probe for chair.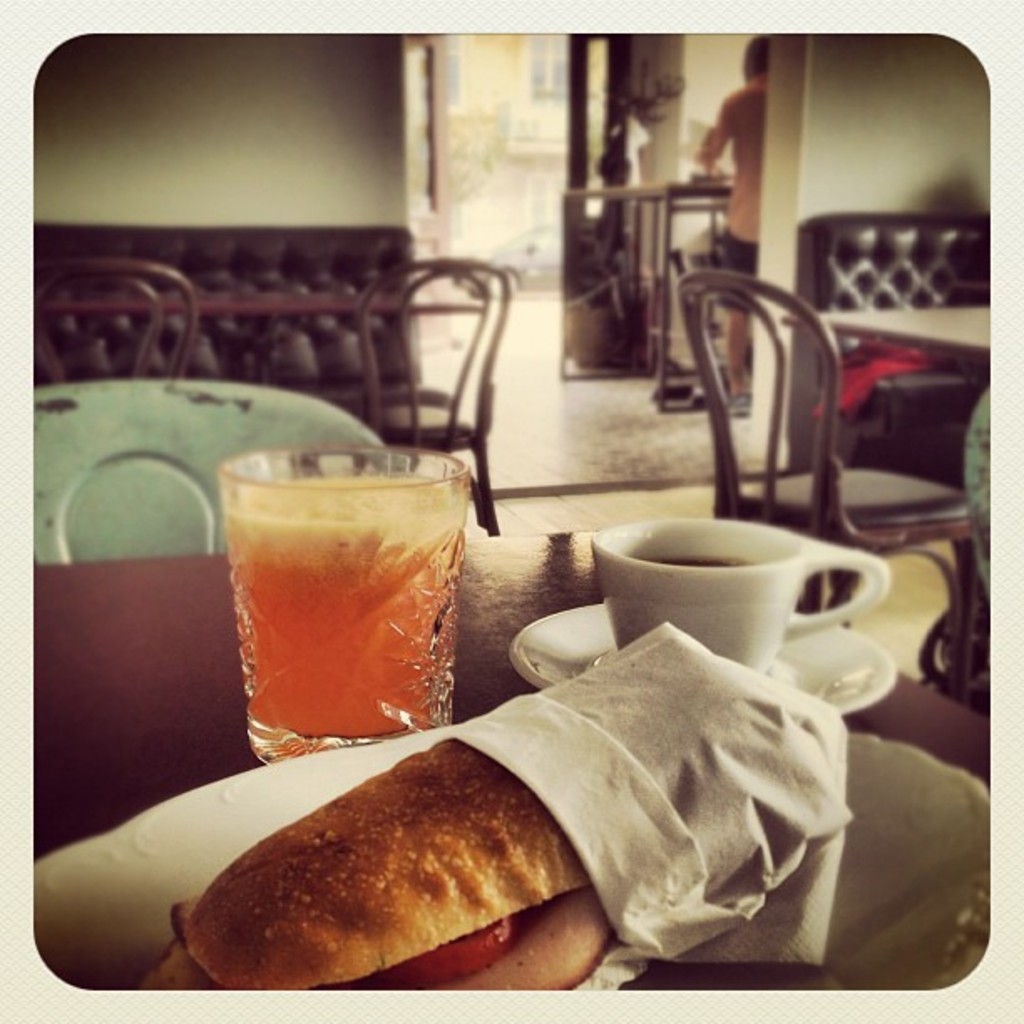
Probe result: [358,254,507,537].
